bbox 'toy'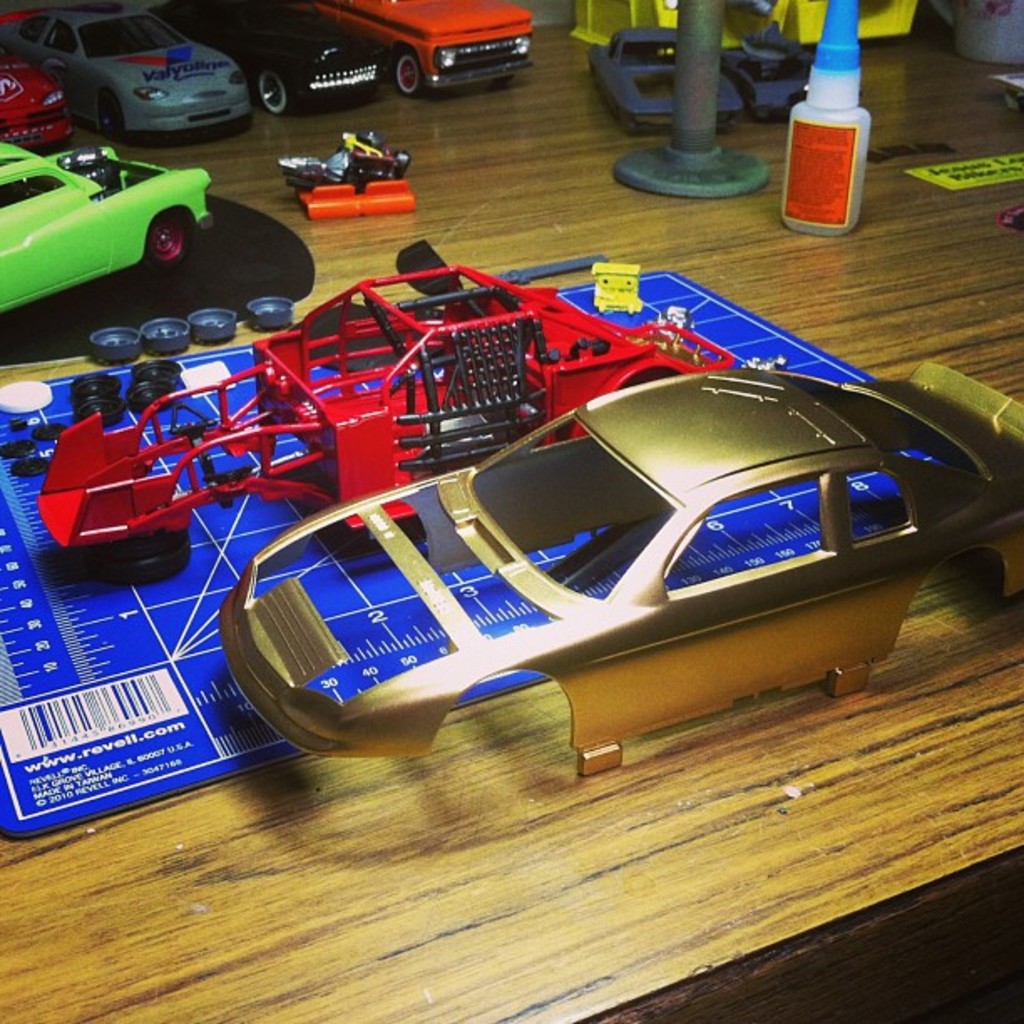
crop(284, 124, 410, 229)
